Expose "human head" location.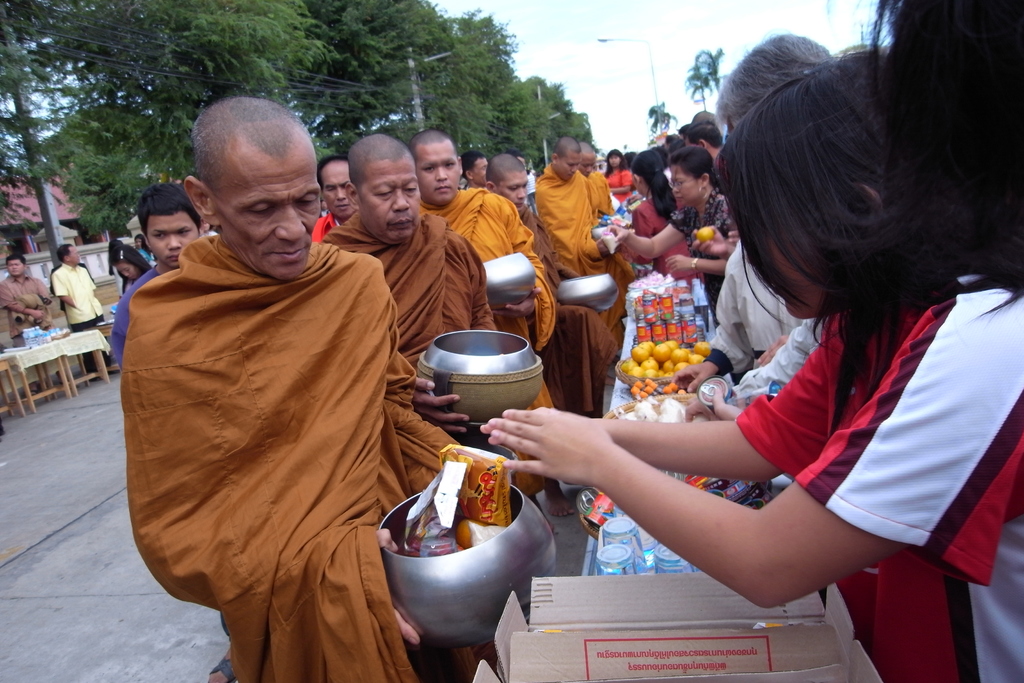
Exposed at {"x1": 116, "y1": 242, "x2": 150, "y2": 277}.
